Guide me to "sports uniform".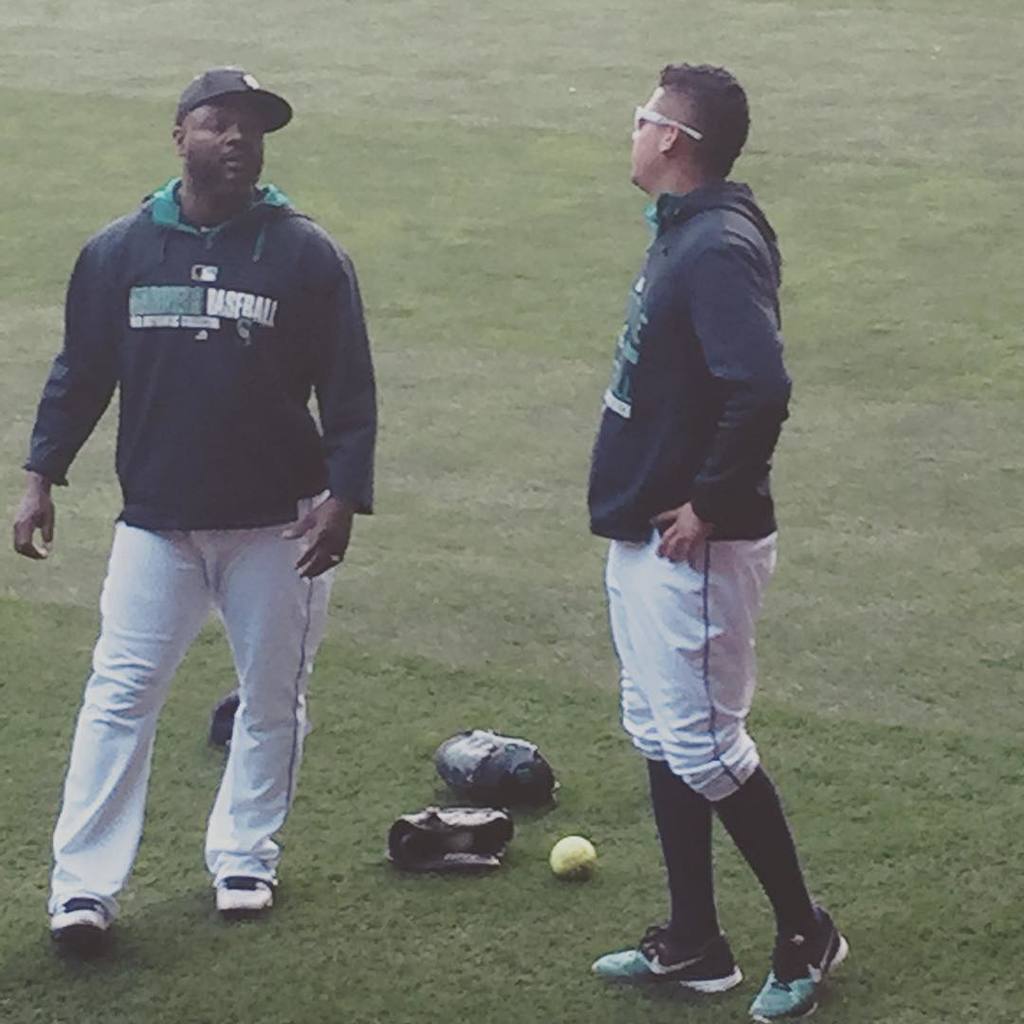
Guidance: rect(586, 175, 846, 988).
